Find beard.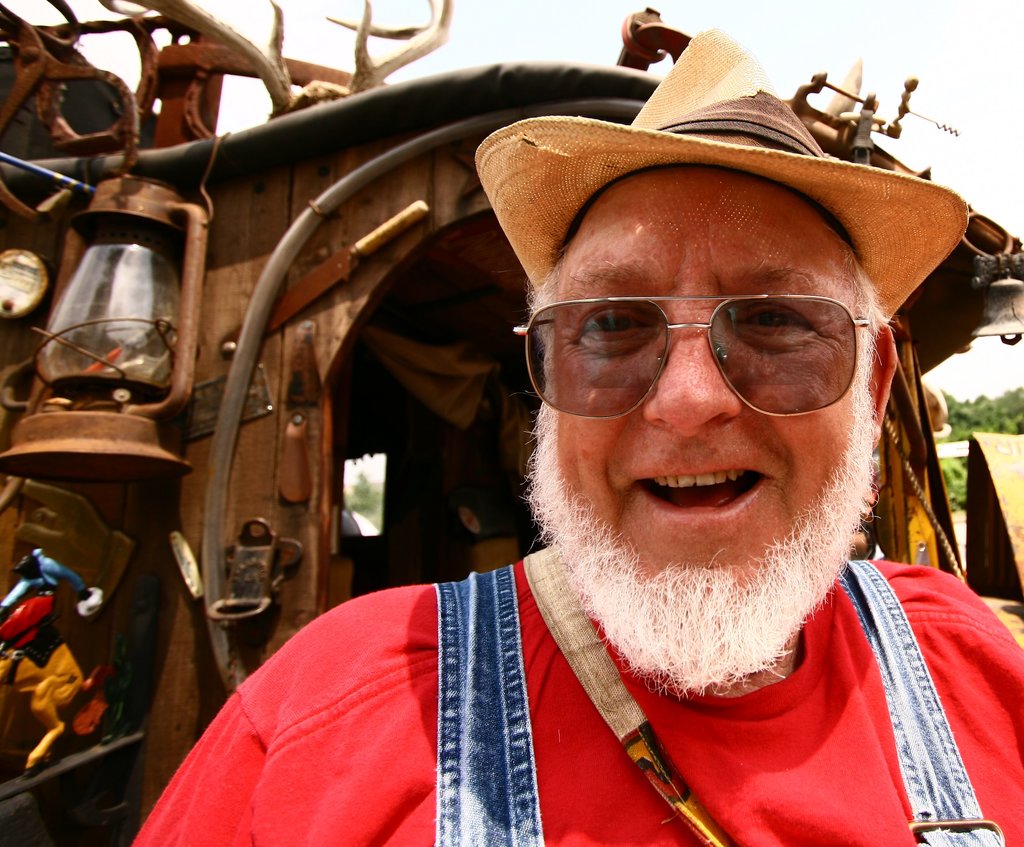
[543,324,931,708].
